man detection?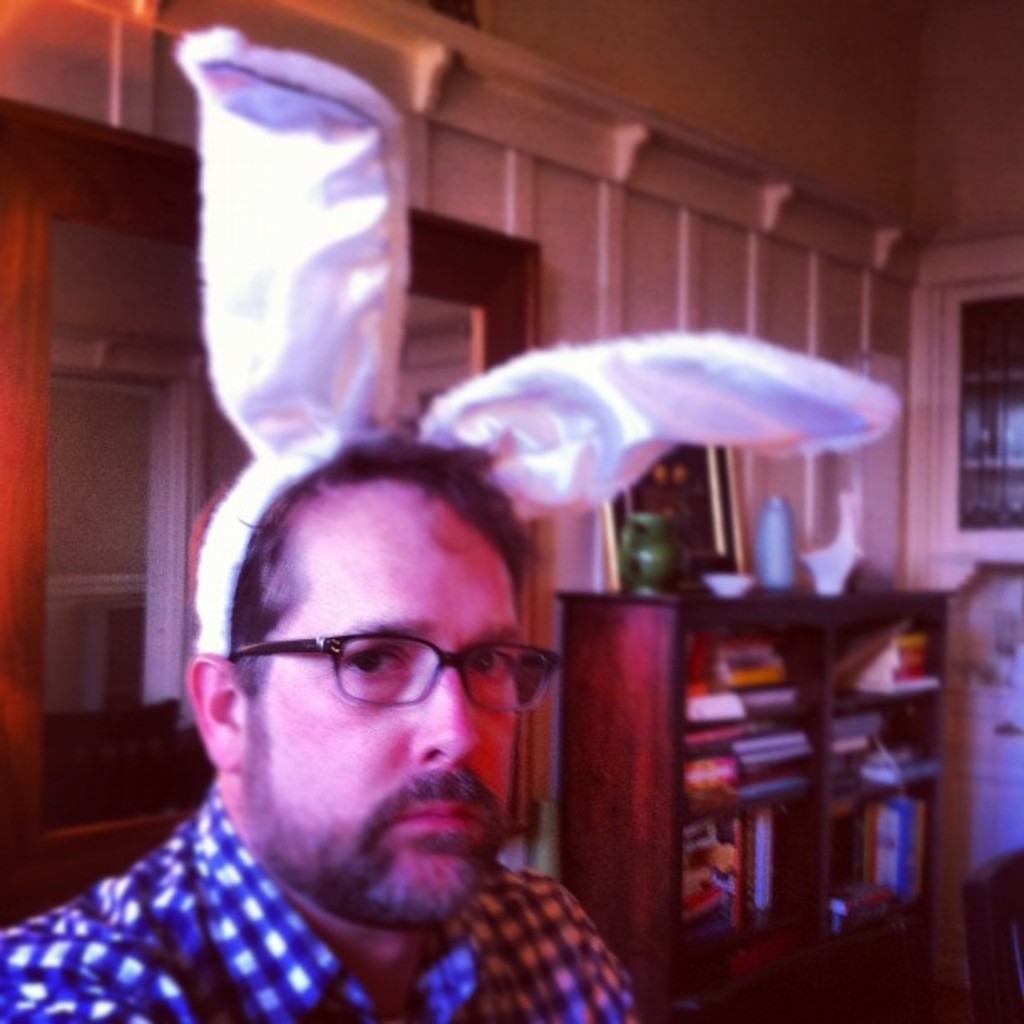
bbox=(141, 407, 681, 1002)
